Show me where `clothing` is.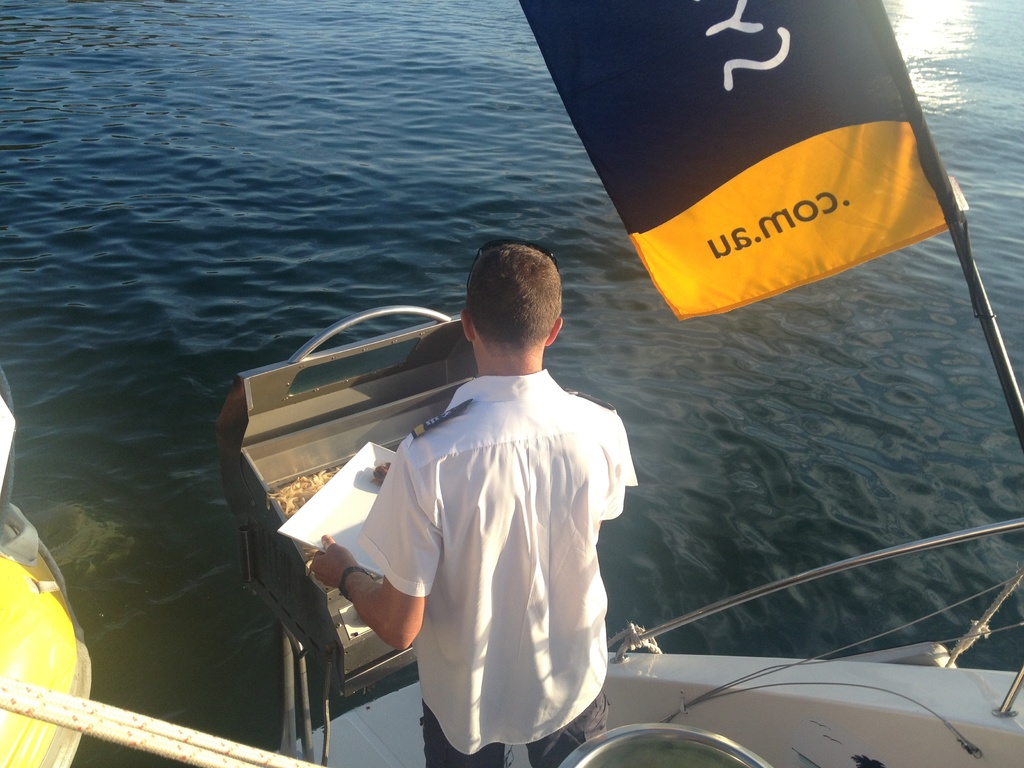
`clothing` is at pyautogui.locateOnScreen(333, 325, 628, 755).
